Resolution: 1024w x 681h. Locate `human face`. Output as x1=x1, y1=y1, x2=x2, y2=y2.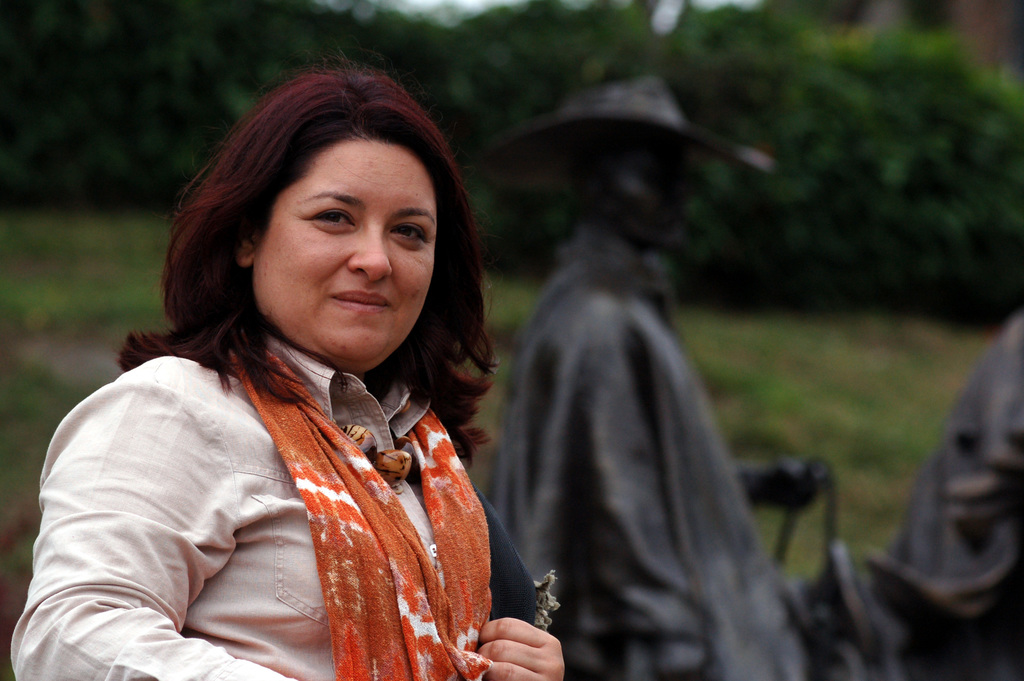
x1=607, y1=146, x2=685, y2=247.
